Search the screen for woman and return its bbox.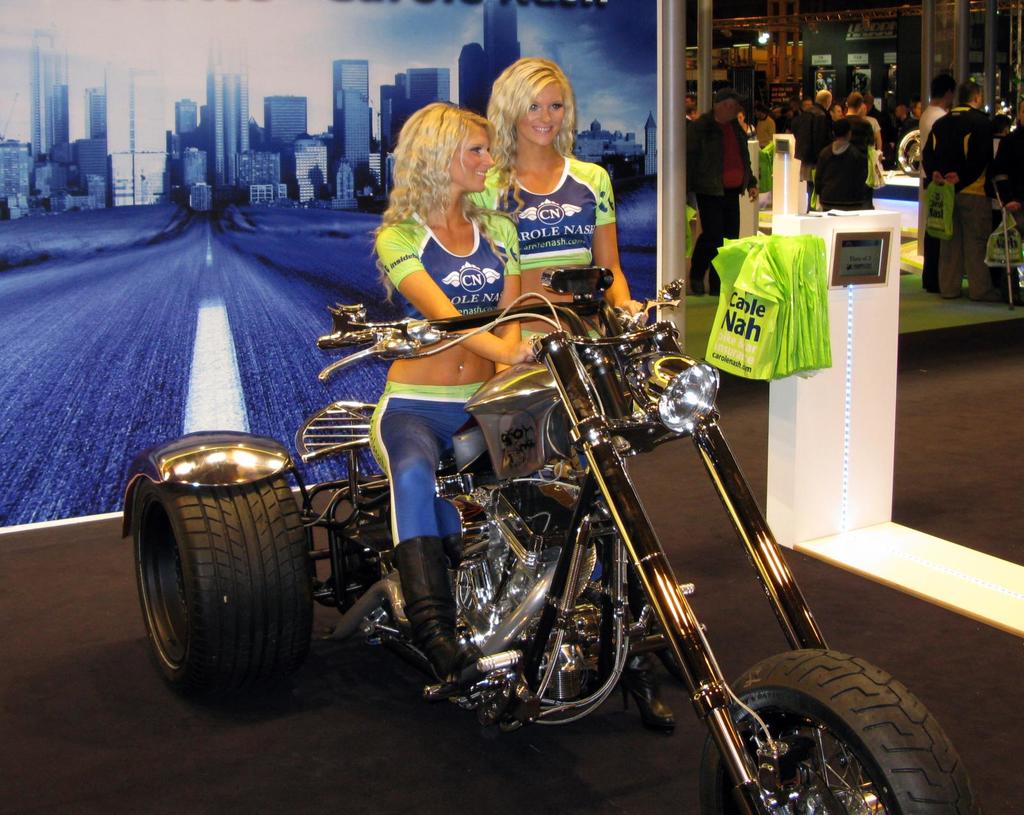
Found: 476,59,652,615.
